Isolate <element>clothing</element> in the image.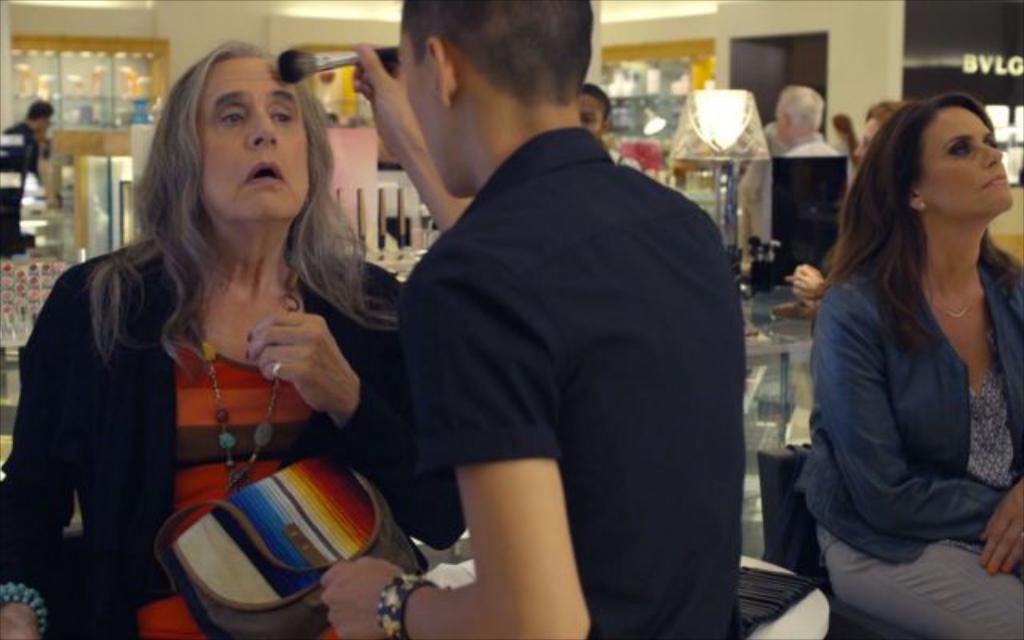
Isolated region: locate(798, 248, 1022, 566).
